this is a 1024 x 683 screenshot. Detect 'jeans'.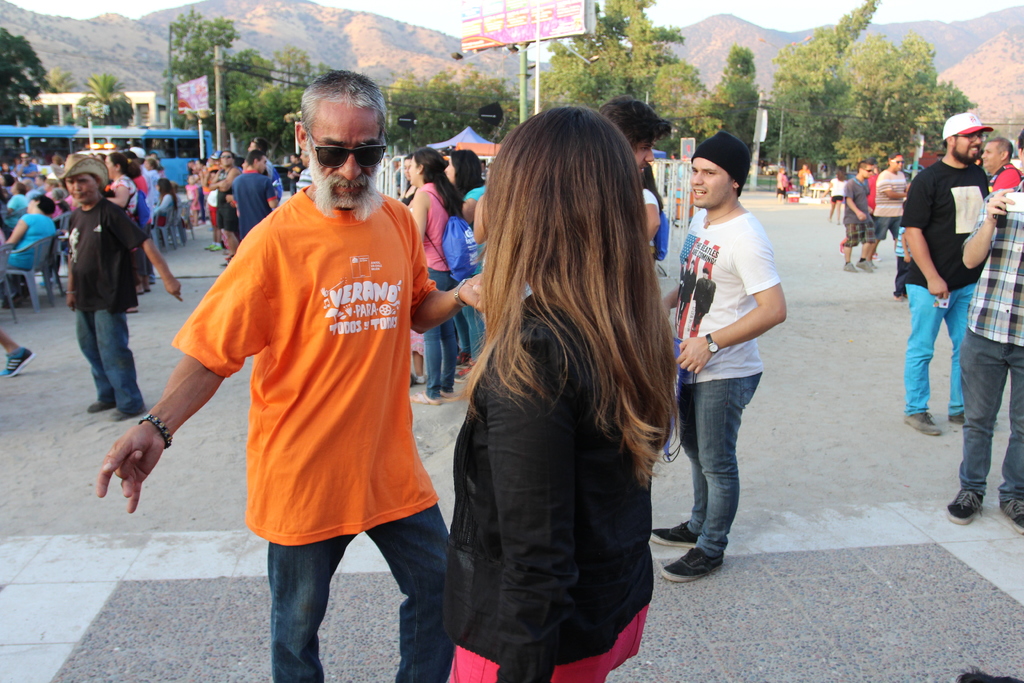
{"x1": 963, "y1": 329, "x2": 1023, "y2": 501}.
